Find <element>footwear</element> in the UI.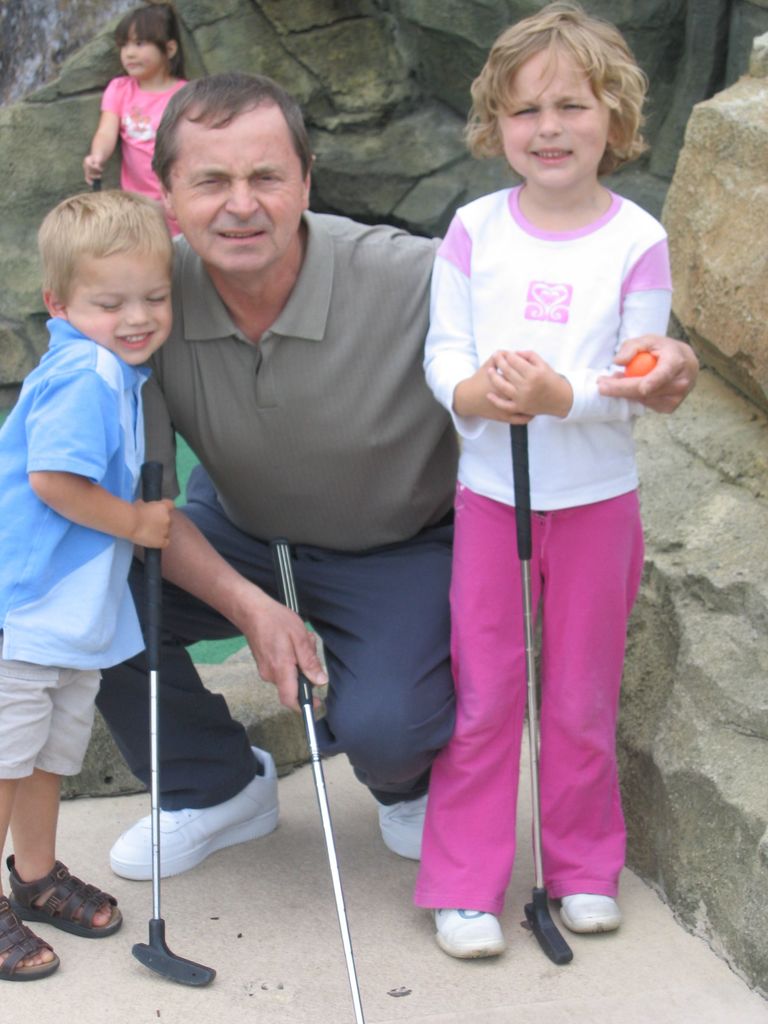
UI element at box(560, 889, 628, 933).
